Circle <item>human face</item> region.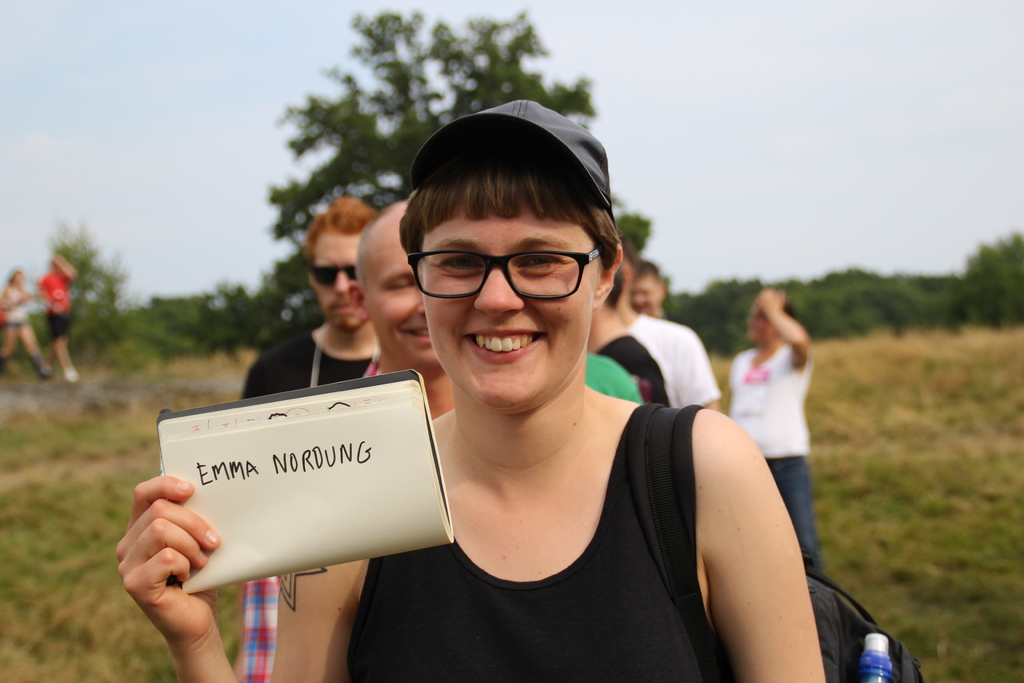
Region: x1=419 y1=168 x2=601 y2=404.
